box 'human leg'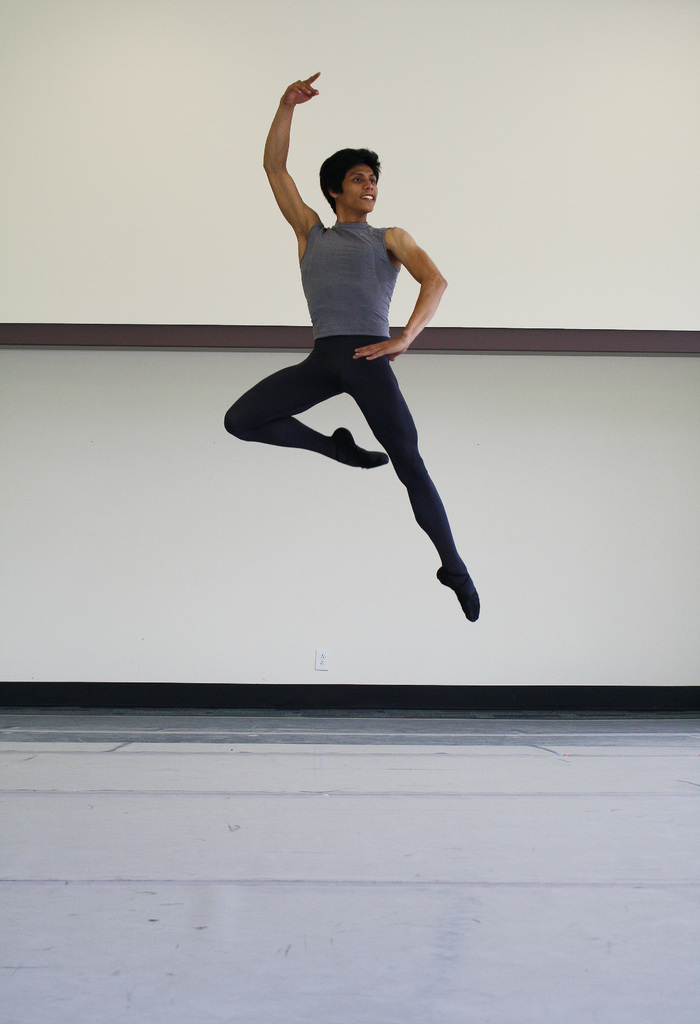
<box>222,333,389,472</box>
